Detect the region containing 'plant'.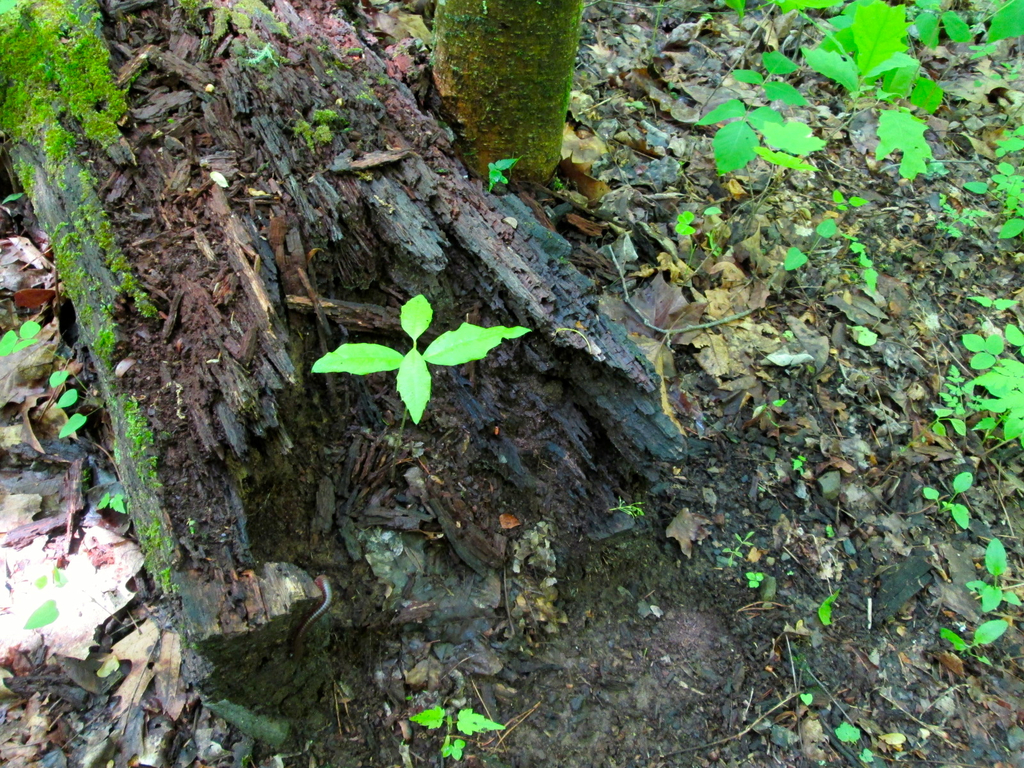
701:204:734:227.
